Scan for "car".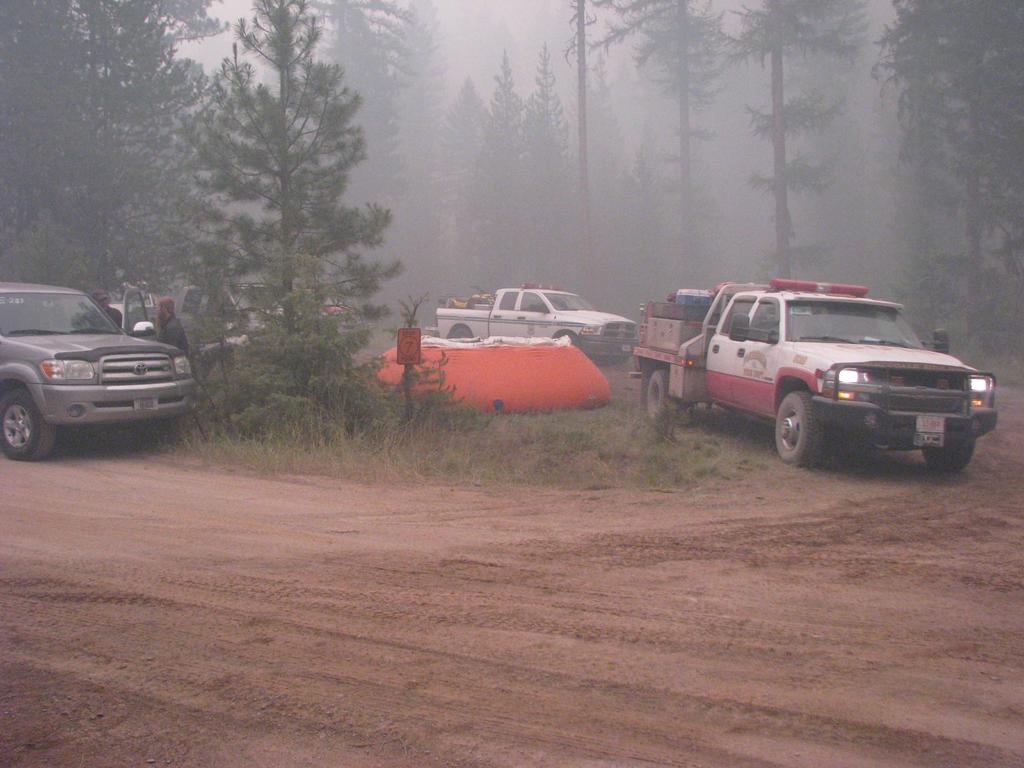
Scan result: (x1=293, y1=280, x2=366, y2=344).
